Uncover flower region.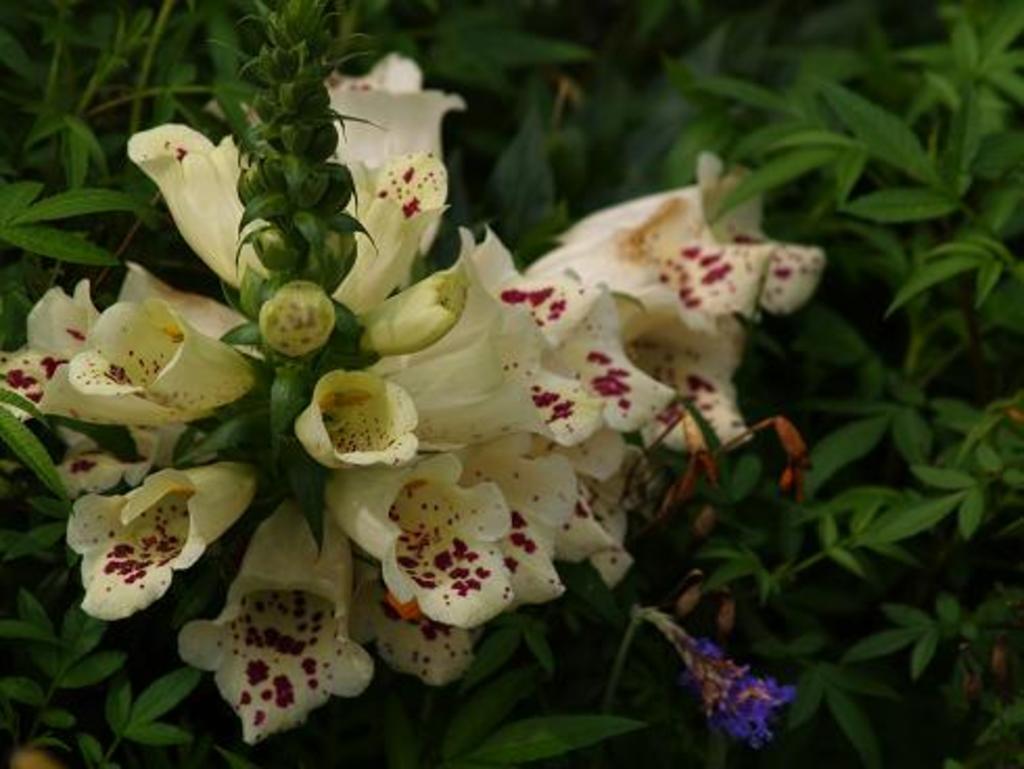
Uncovered: locate(328, 150, 445, 316).
